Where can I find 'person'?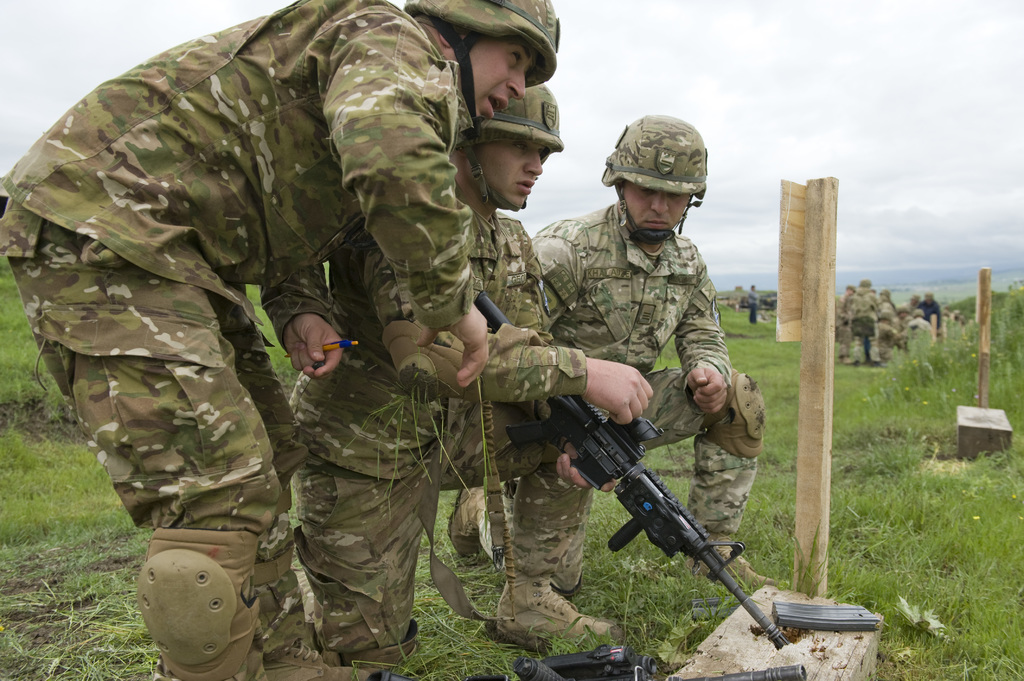
You can find it at <region>897, 307, 939, 349</region>.
